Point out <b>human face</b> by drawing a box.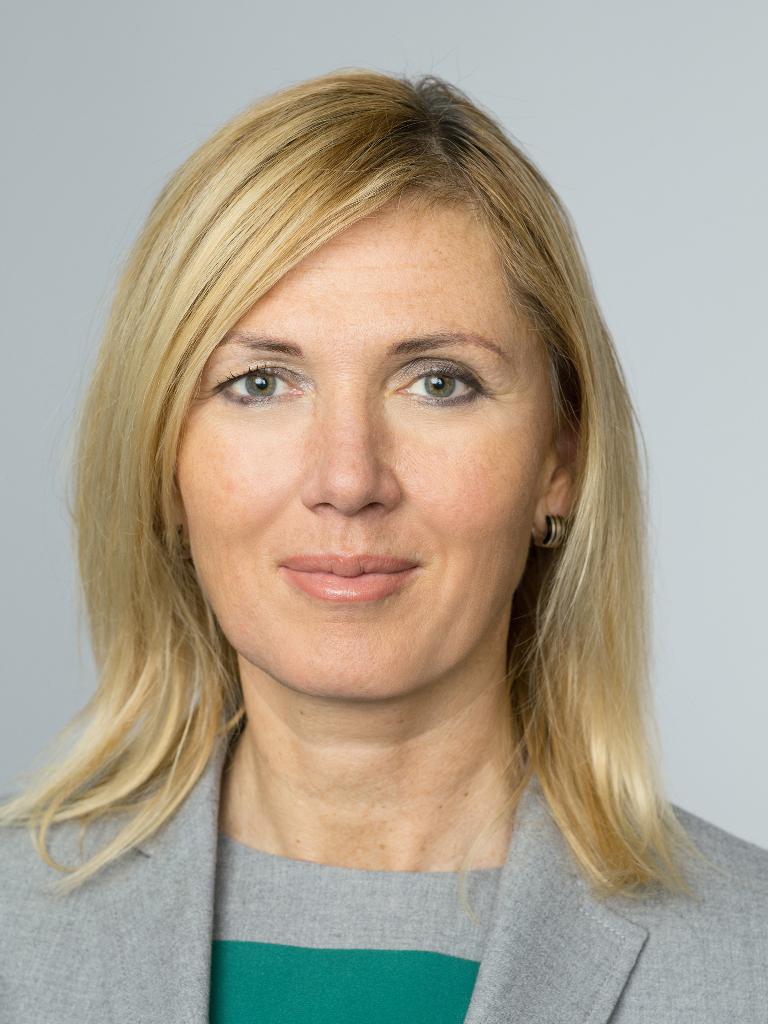
left=166, top=202, right=547, bottom=694.
